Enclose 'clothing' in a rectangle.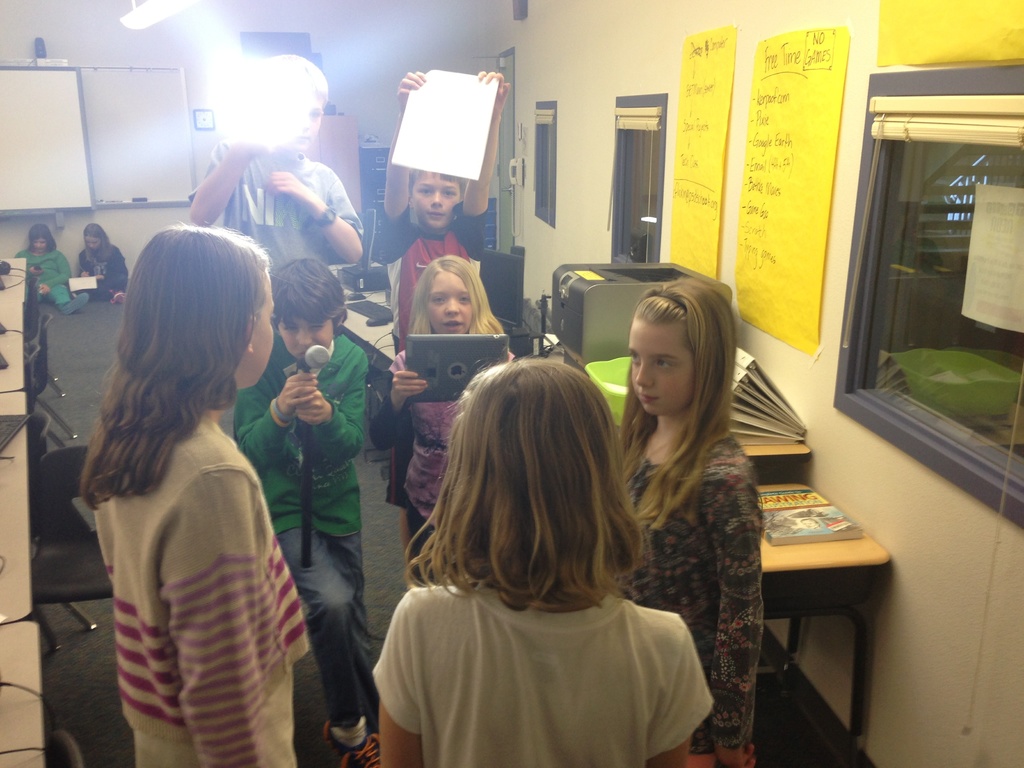
bbox=(365, 532, 728, 748).
